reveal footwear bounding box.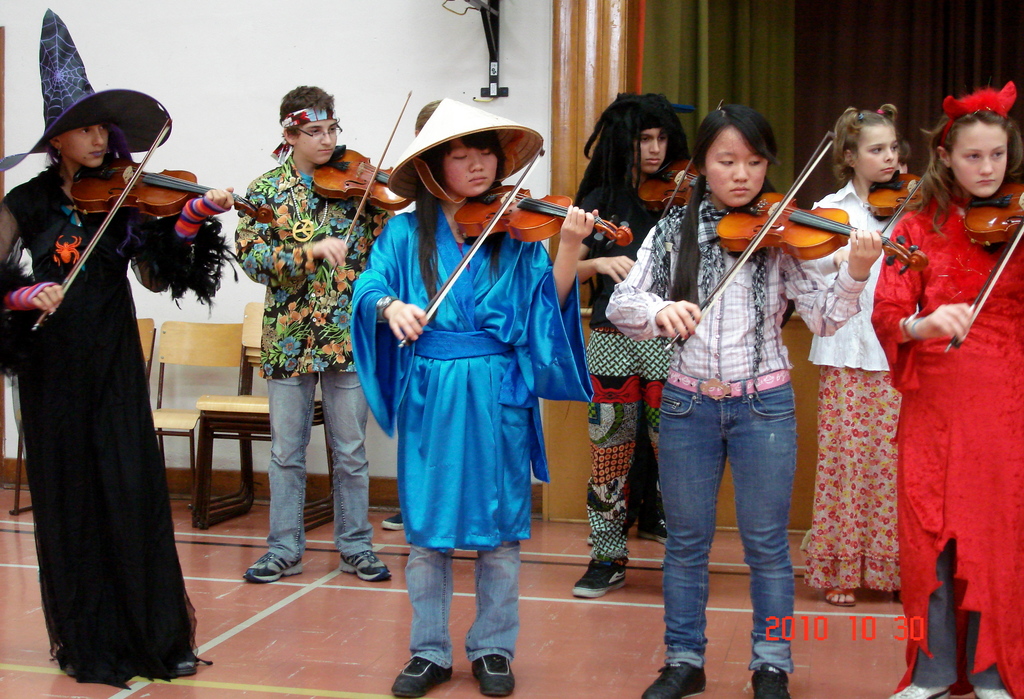
Revealed: crop(240, 550, 305, 582).
